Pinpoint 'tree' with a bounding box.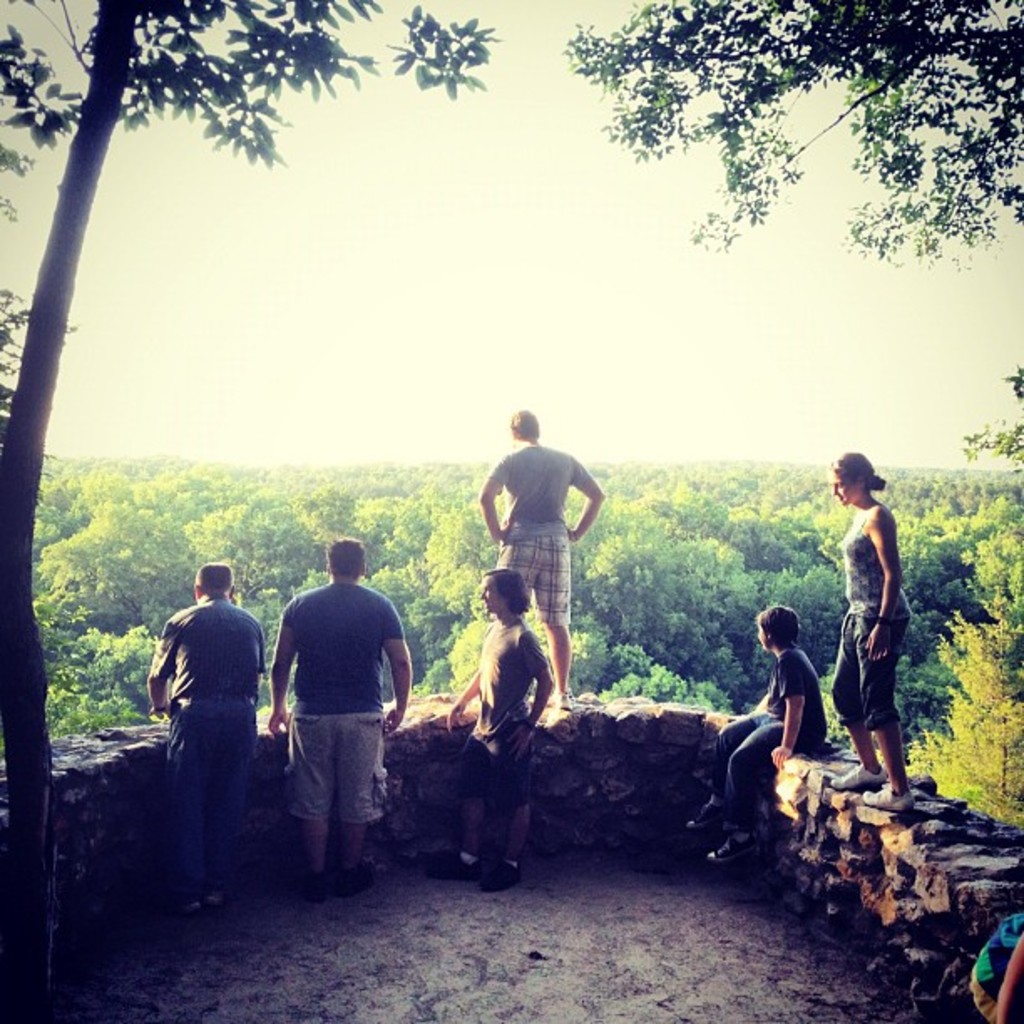
955,351,1022,463.
